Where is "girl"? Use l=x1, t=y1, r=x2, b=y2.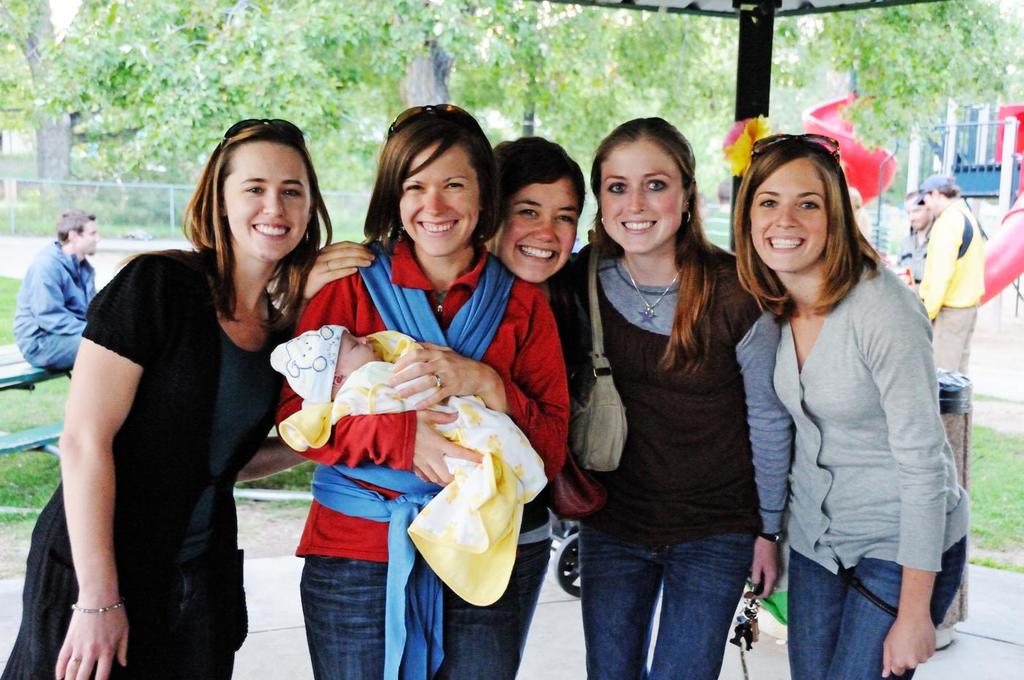
l=276, t=107, r=569, b=679.
